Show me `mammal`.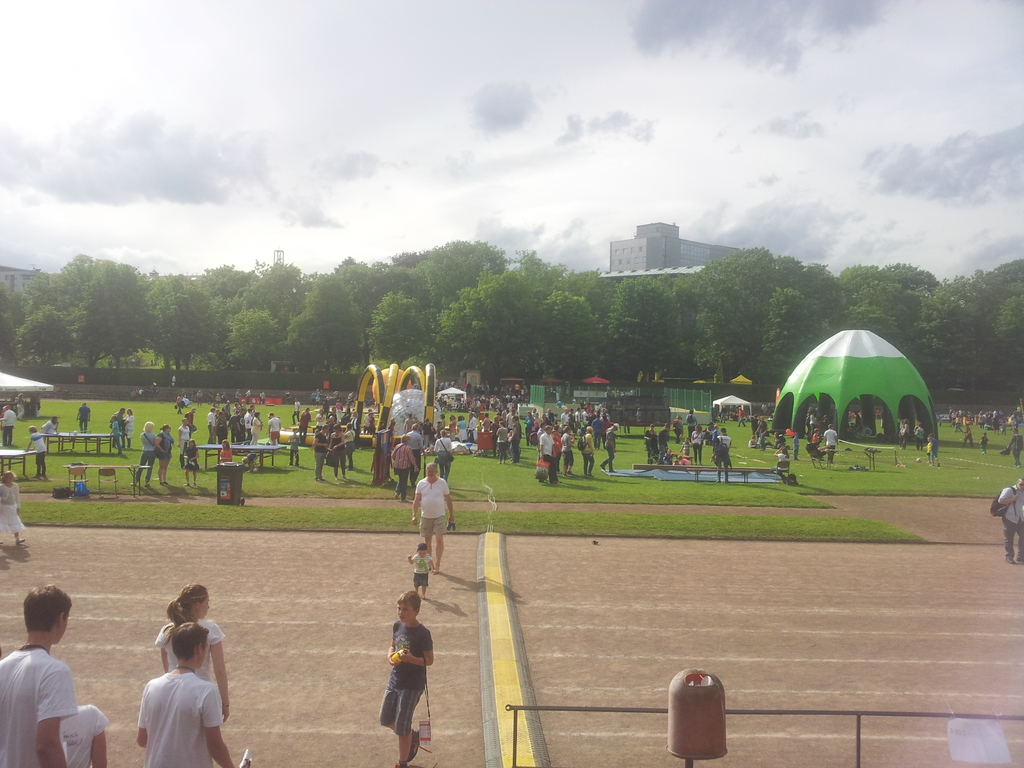
`mammal` is here: {"x1": 154, "y1": 581, "x2": 225, "y2": 723}.
